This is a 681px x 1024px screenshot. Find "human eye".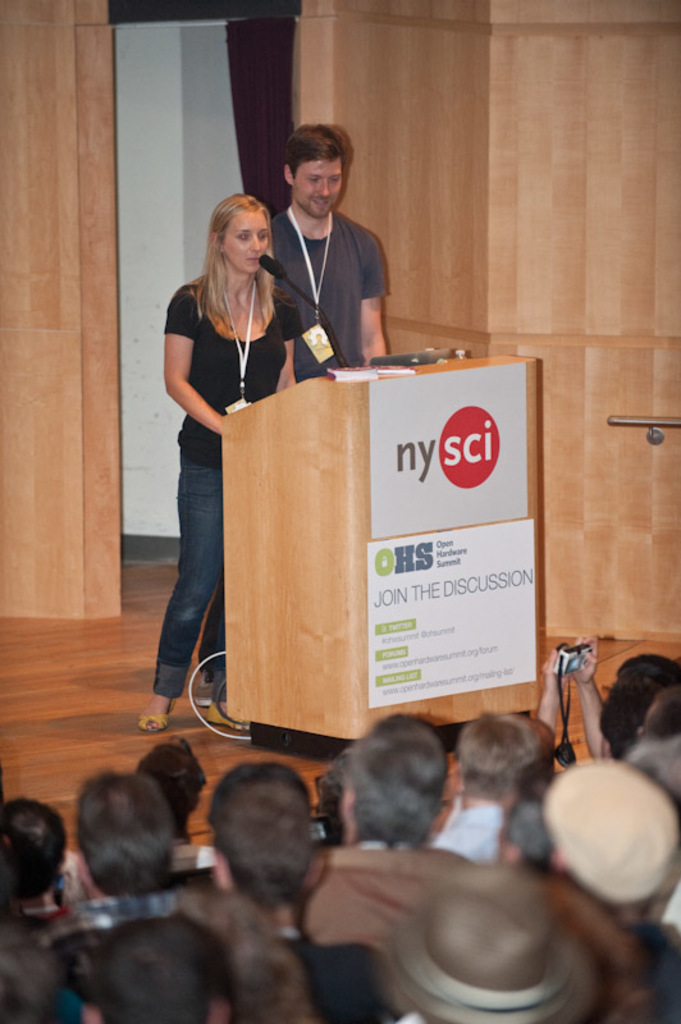
Bounding box: BBox(230, 228, 253, 241).
